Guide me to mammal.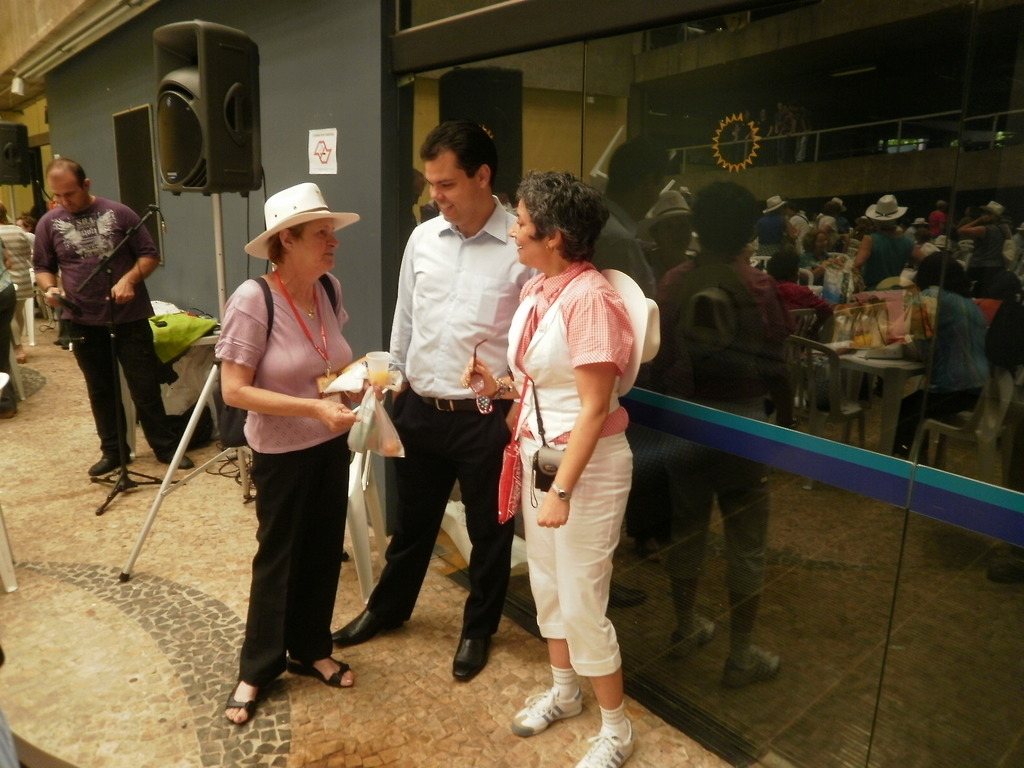
Guidance: [left=0, top=200, right=35, bottom=346].
